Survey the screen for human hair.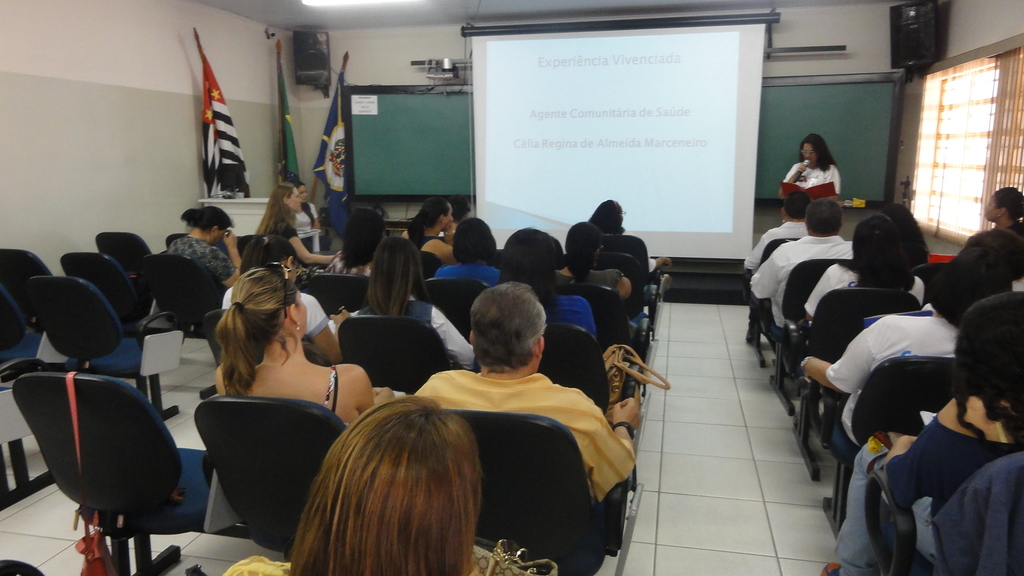
Survey found: l=359, t=237, r=435, b=317.
